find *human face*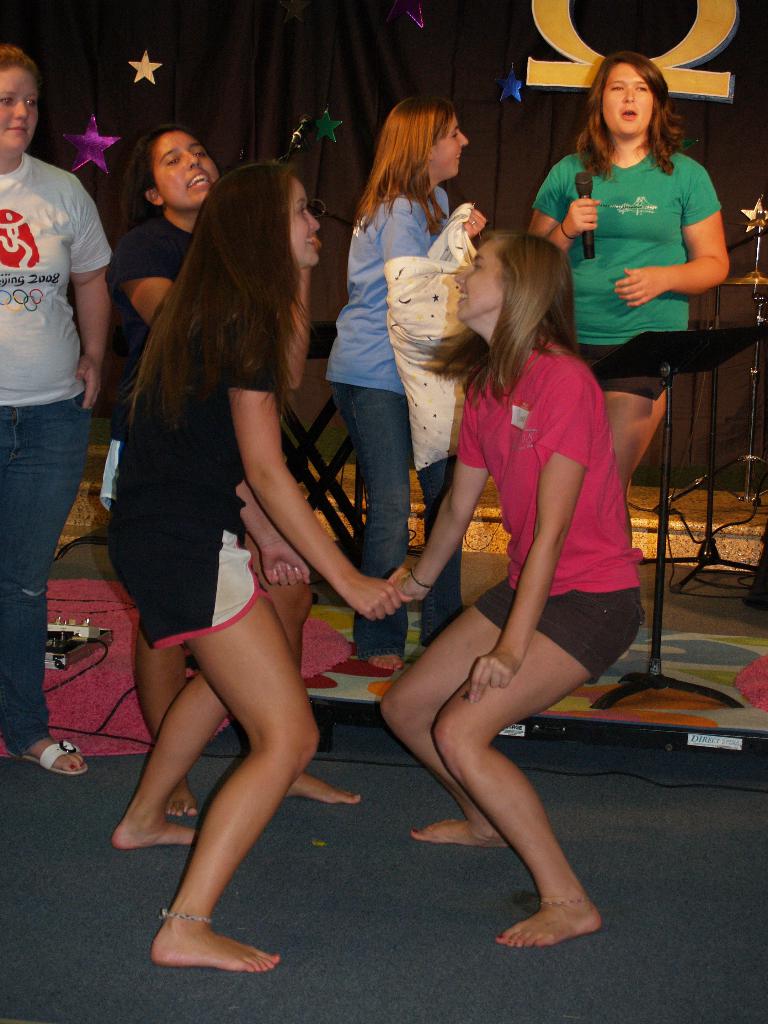
bbox=[0, 67, 40, 163]
